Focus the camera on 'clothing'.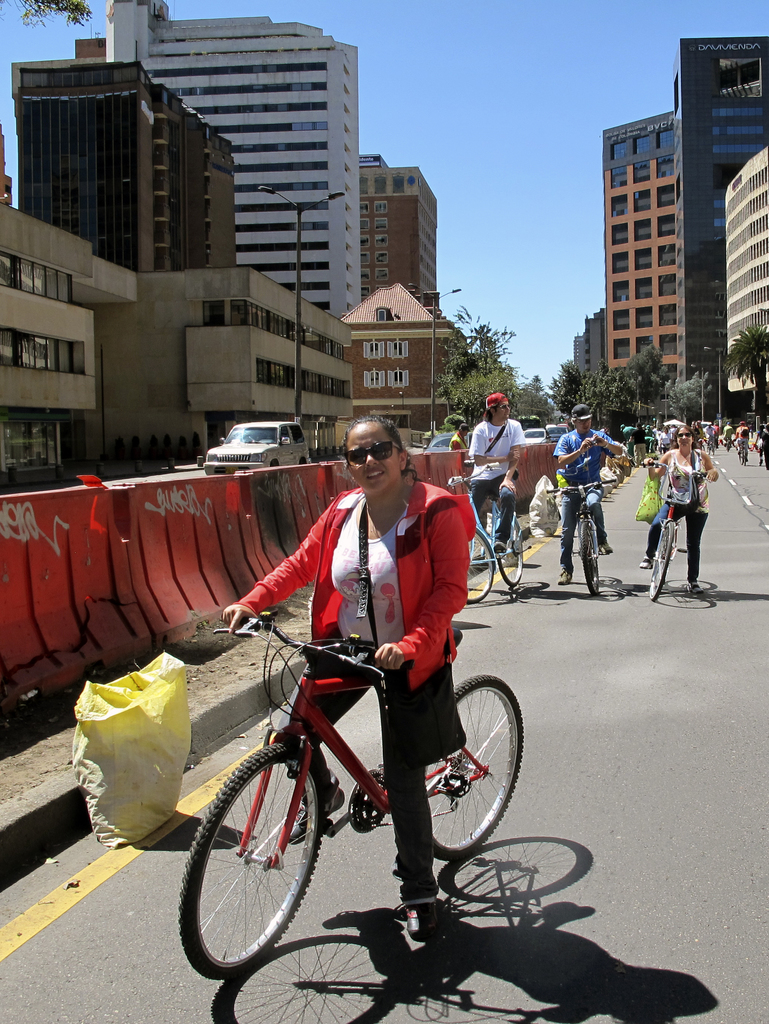
Focus region: 708/426/715/438.
